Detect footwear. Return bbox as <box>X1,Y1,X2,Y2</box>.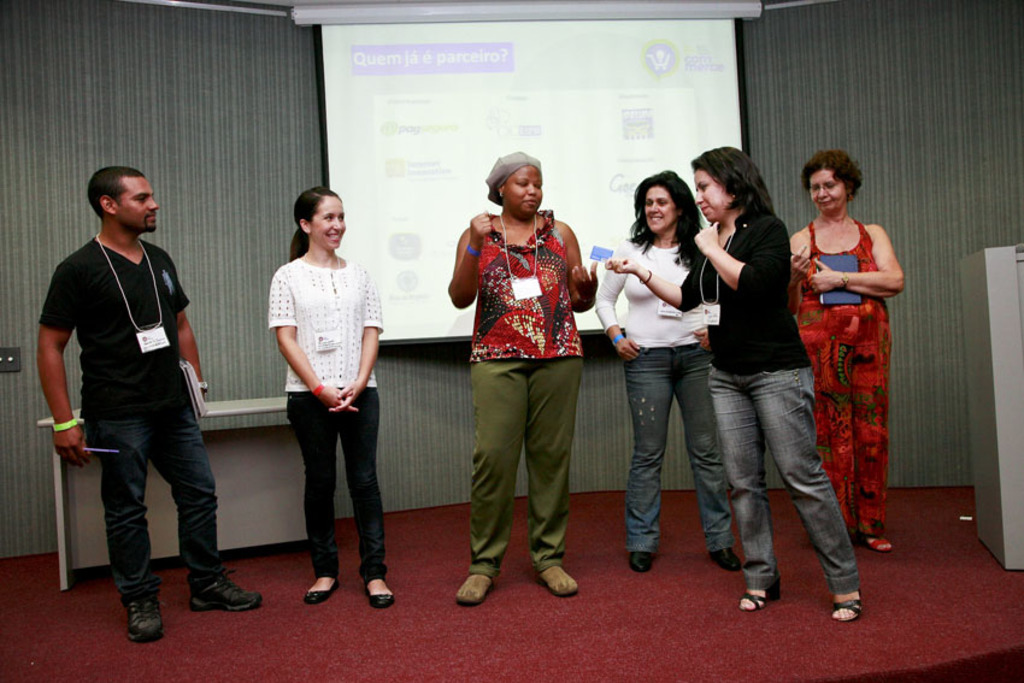
<box>717,547,742,569</box>.
